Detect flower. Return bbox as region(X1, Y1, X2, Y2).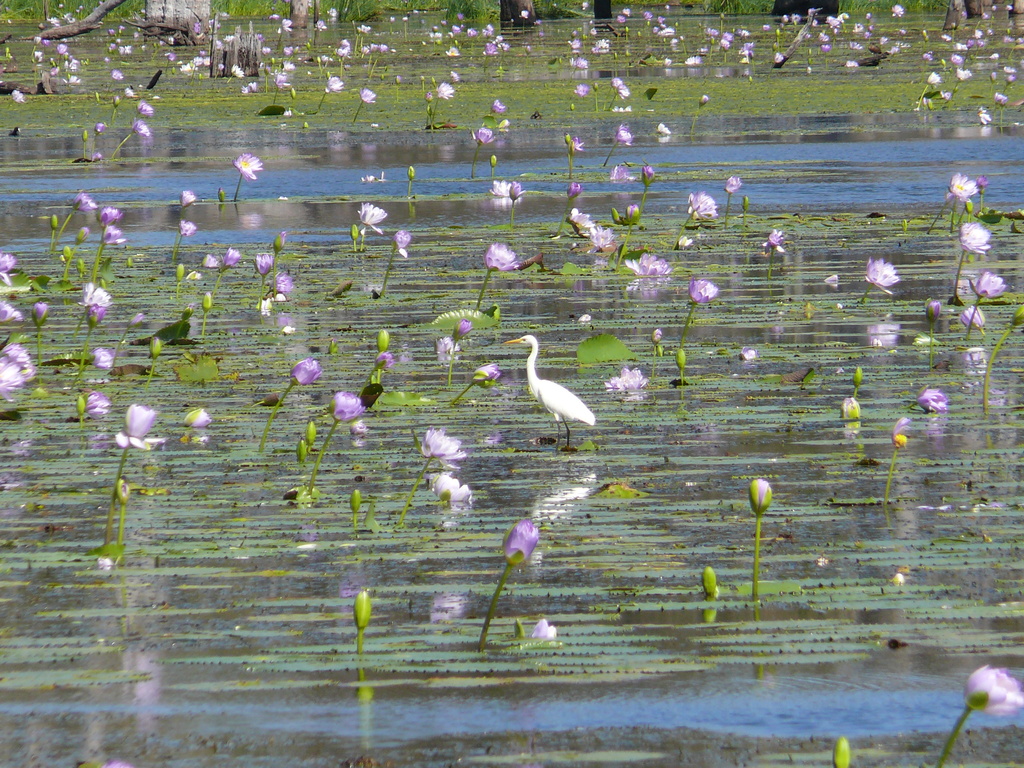
region(963, 304, 985, 329).
